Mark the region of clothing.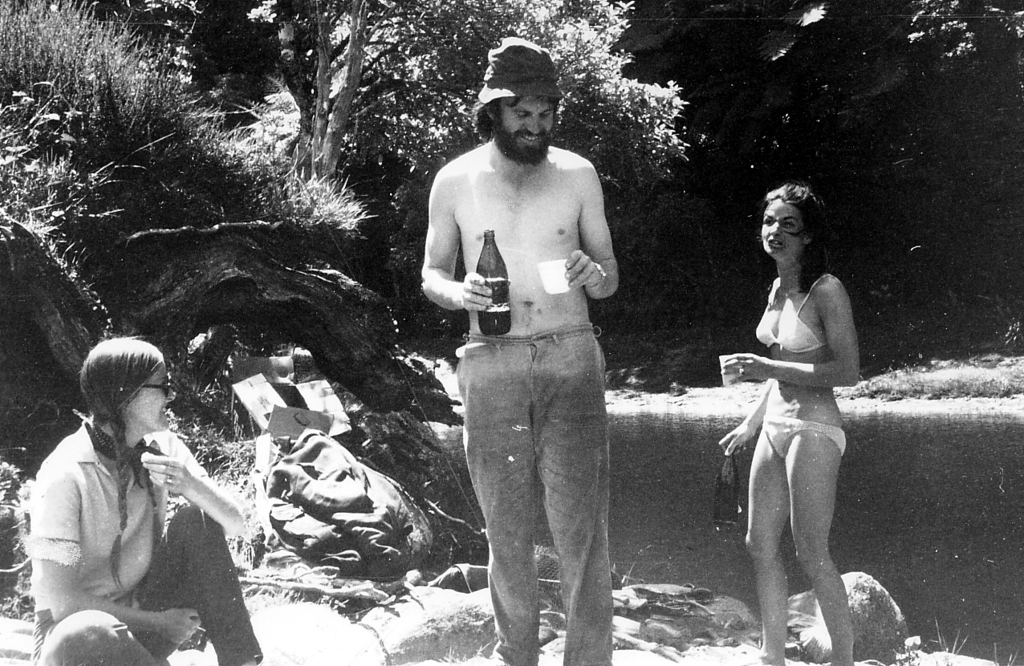
Region: rect(18, 386, 244, 651).
